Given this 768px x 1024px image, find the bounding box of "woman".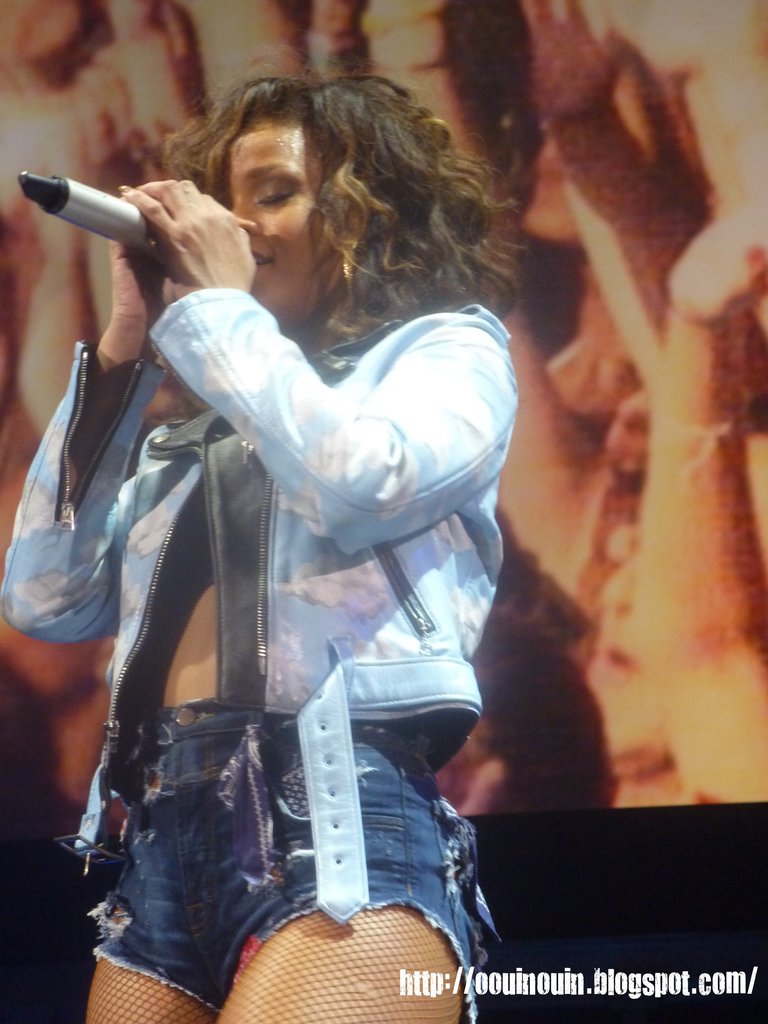
bbox=[0, 60, 523, 1023].
